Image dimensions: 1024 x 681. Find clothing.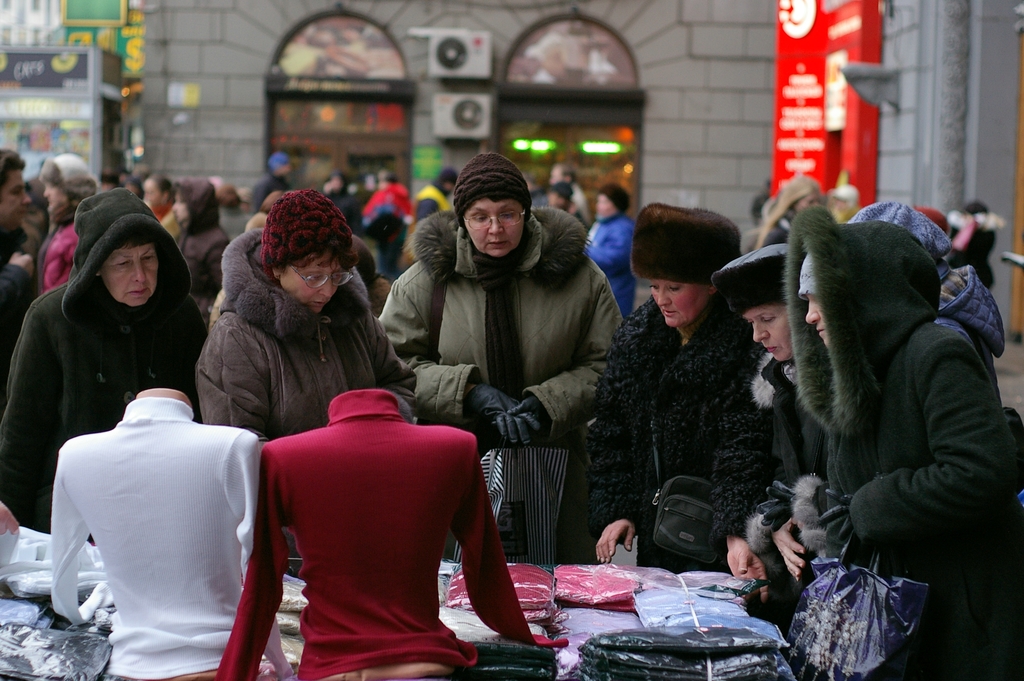
44:397:264:666.
